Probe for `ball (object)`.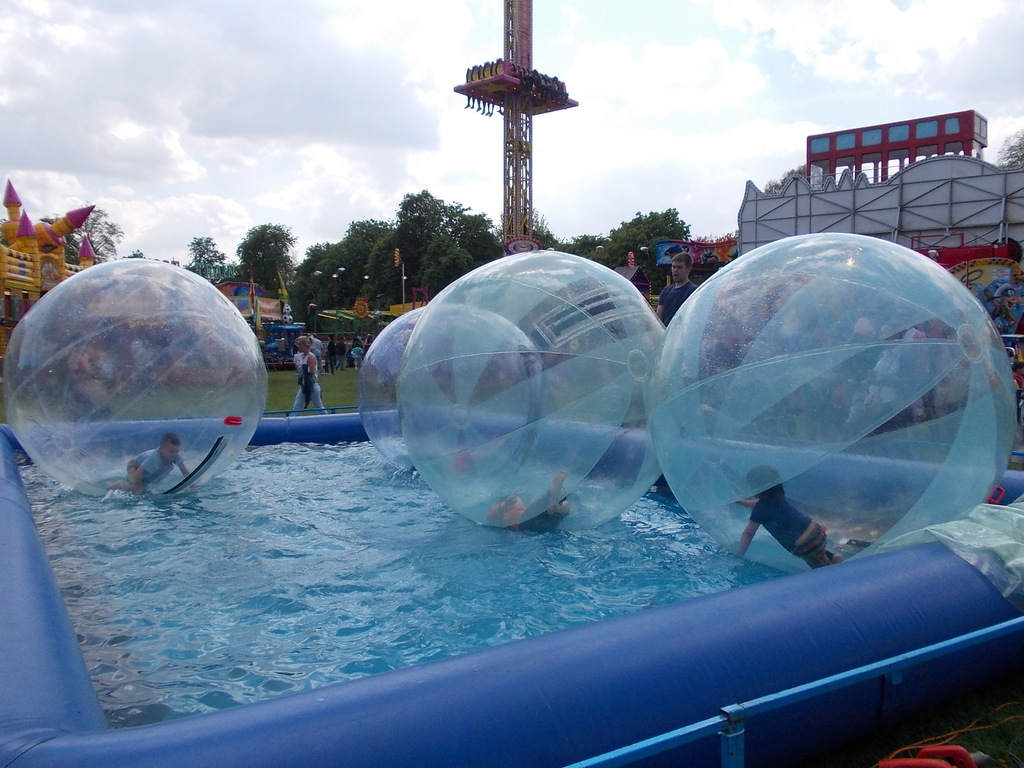
Probe result: pyautogui.locateOnScreen(0, 257, 259, 496).
